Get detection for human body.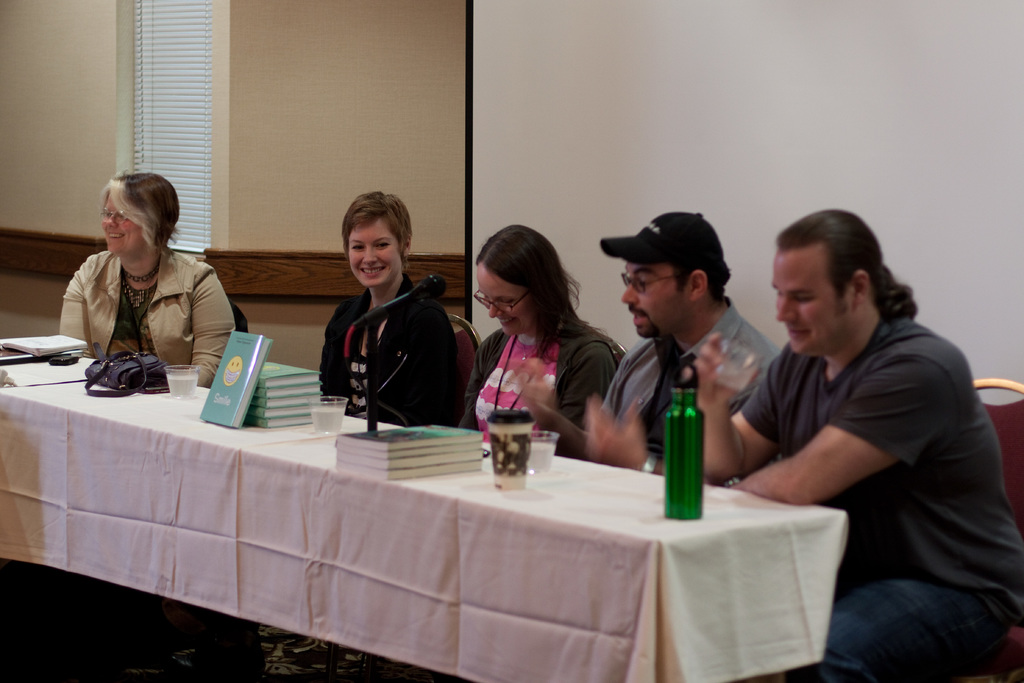
Detection: [x1=319, y1=190, x2=462, y2=428].
